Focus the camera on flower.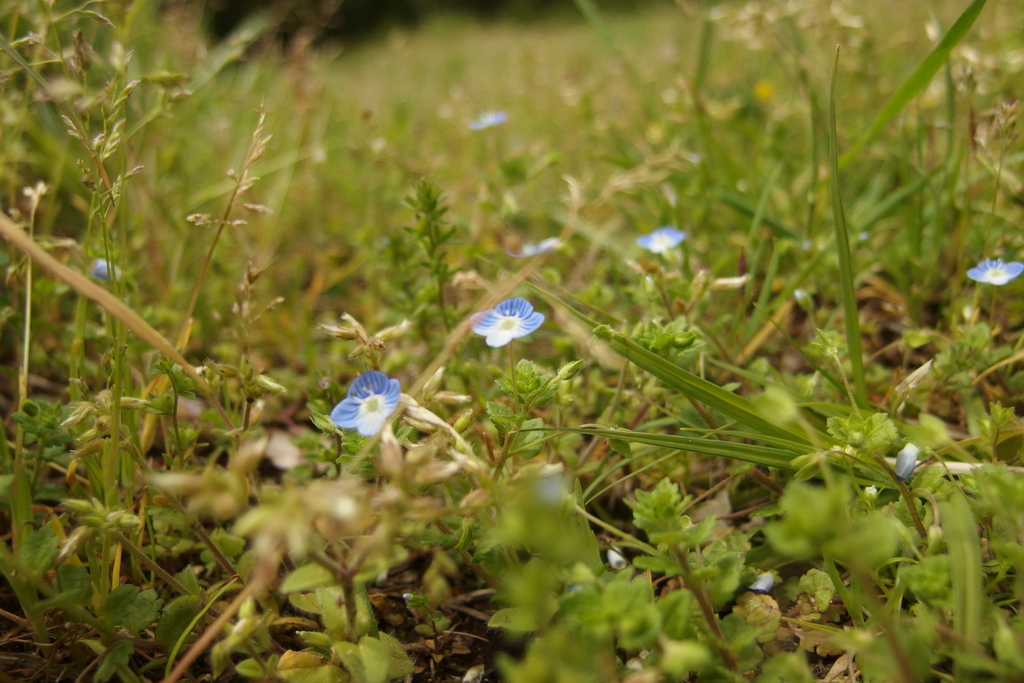
Focus region: select_region(470, 286, 548, 352).
